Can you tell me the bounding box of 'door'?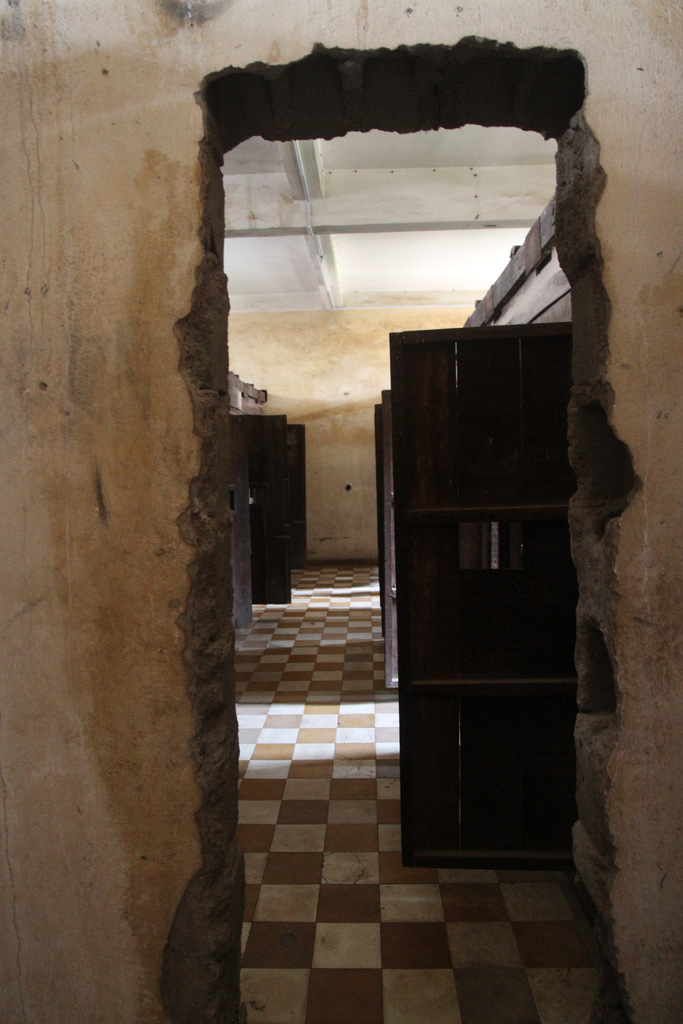
Rect(288, 424, 308, 571).
